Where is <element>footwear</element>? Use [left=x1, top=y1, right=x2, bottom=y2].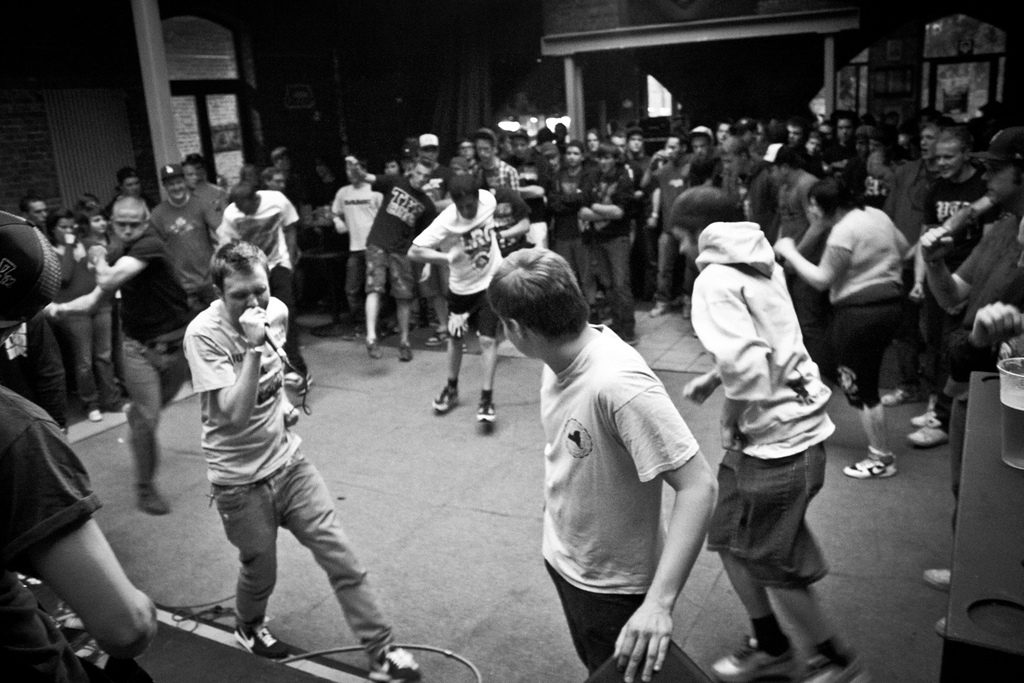
[left=366, top=645, right=426, bottom=682].
